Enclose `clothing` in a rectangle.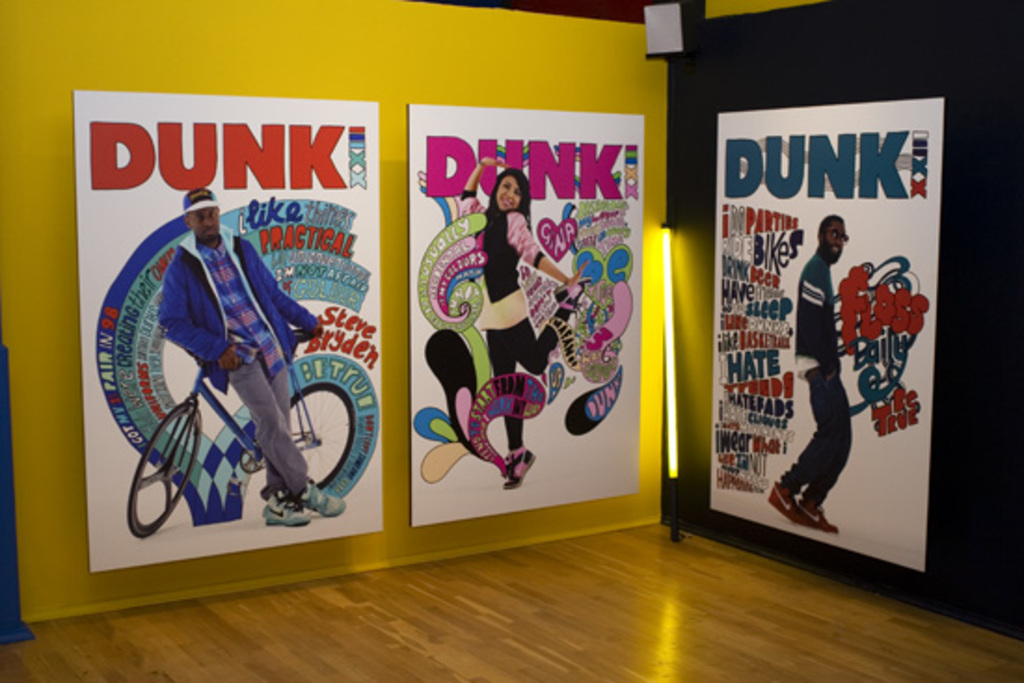
region(750, 248, 856, 530).
